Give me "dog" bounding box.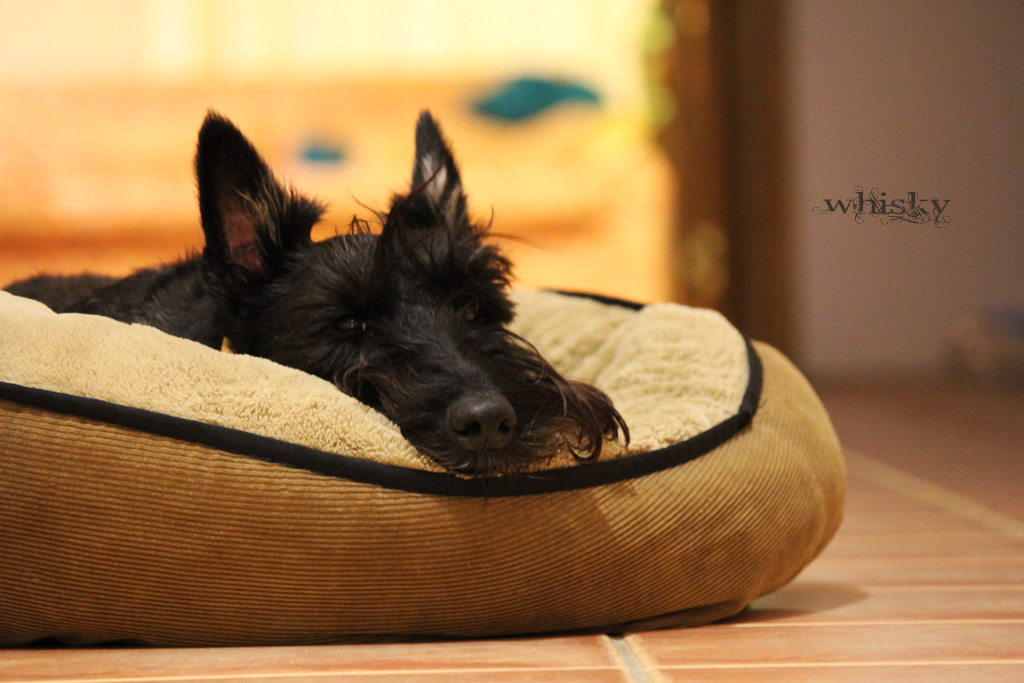
bbox=(0, 105, 632, 509).
